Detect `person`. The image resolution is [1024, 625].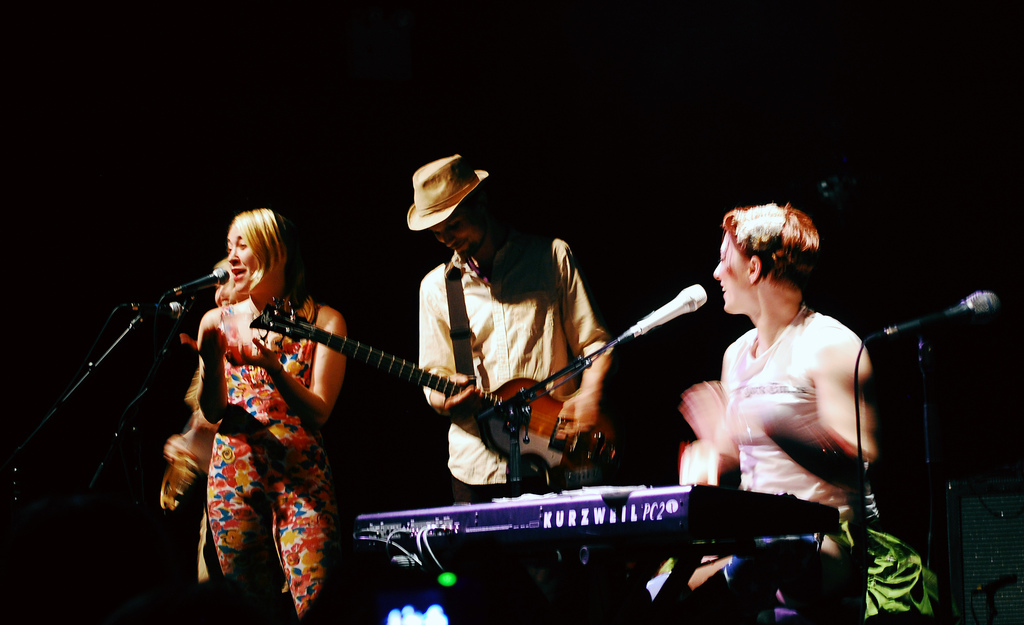
x1=402, y1=149, x2=640, y2=509.
